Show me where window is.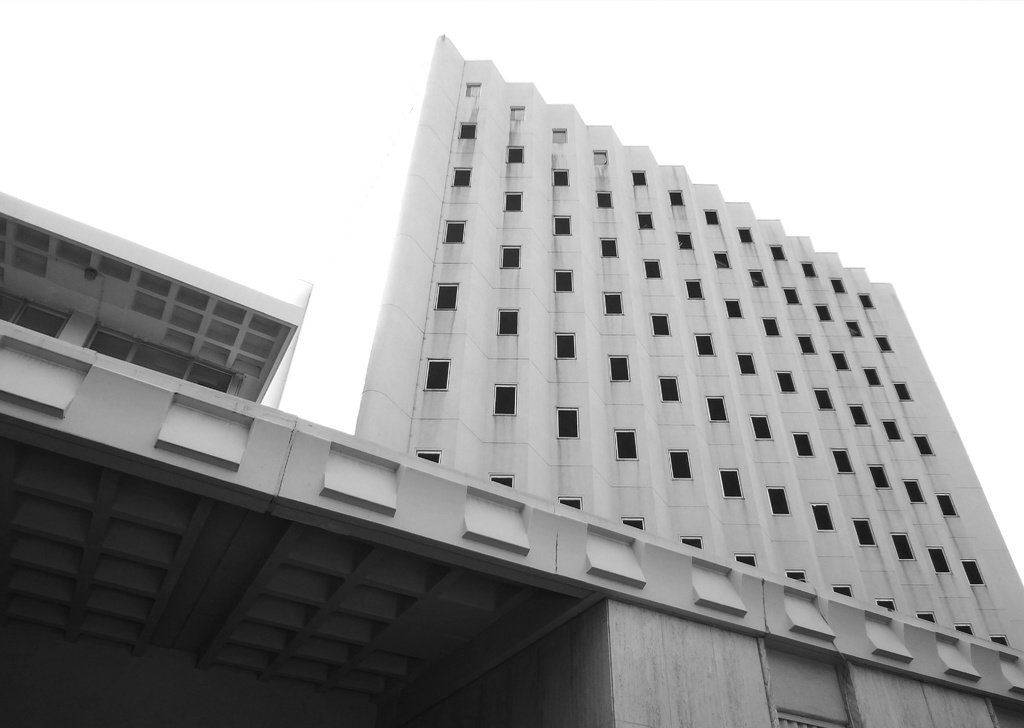
window is at 601/237/620/257.
